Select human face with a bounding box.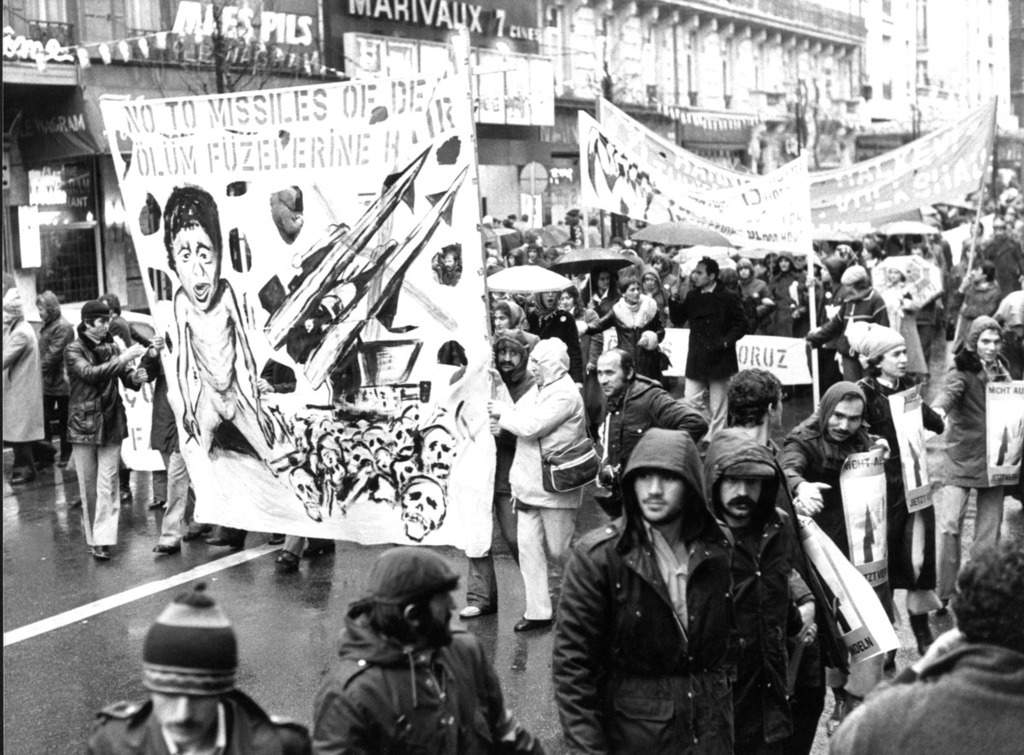
box=[911, 247, 922, 257].
